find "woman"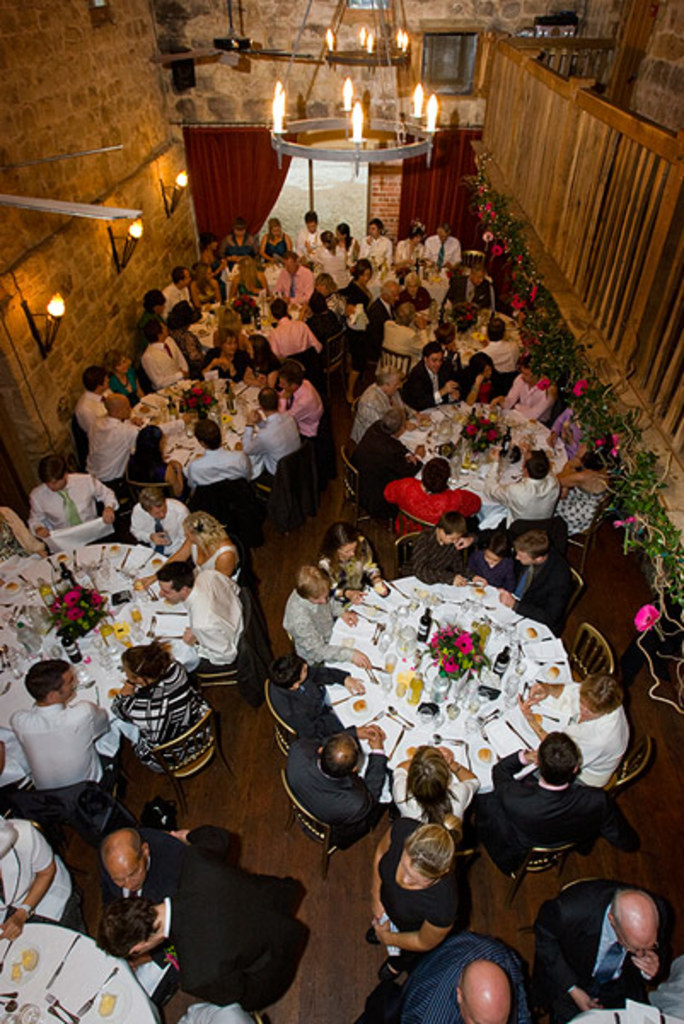
box=[136, 288, 169, 333]
